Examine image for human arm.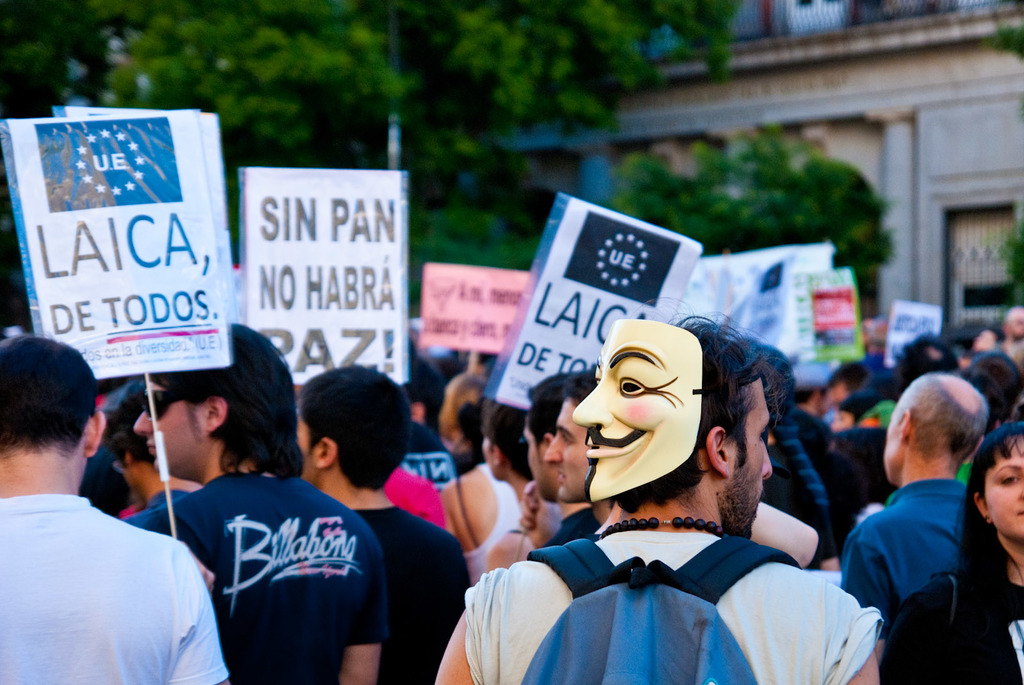
Examination result: <region>824, 582, 886, 684</region>.
